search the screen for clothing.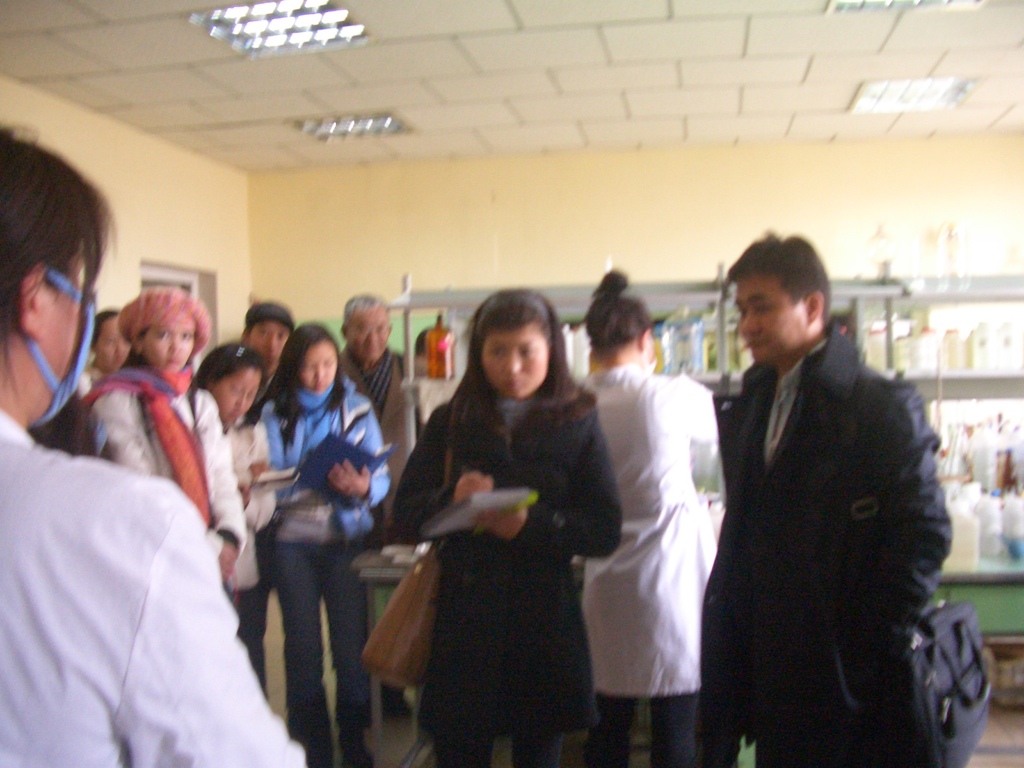
Found at bbox(703, 316, 953, 767).
